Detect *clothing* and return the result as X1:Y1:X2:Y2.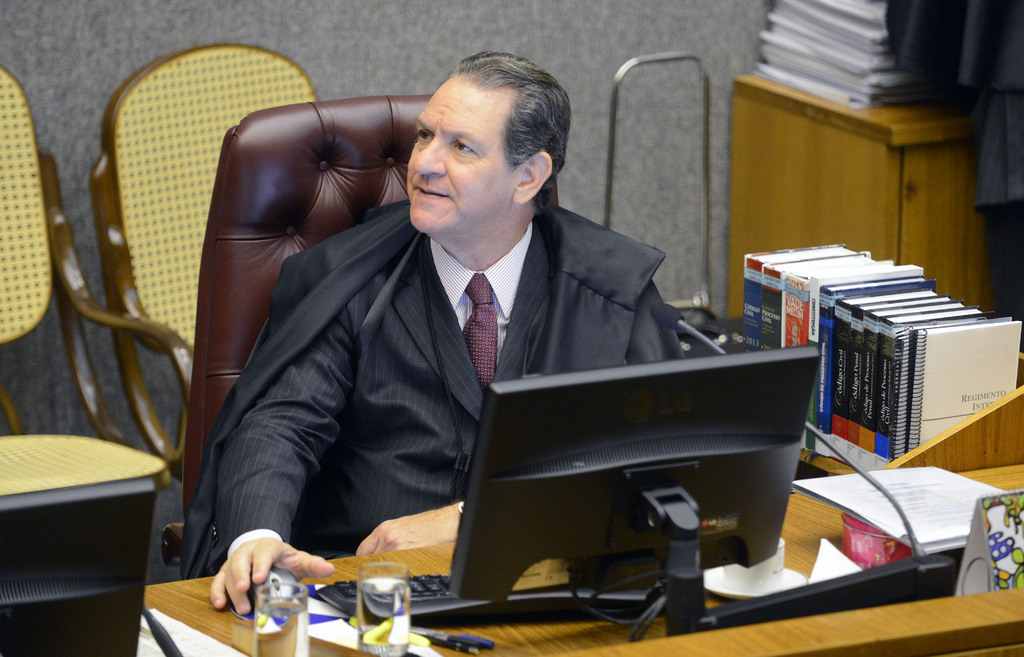
180:204:685:584.
